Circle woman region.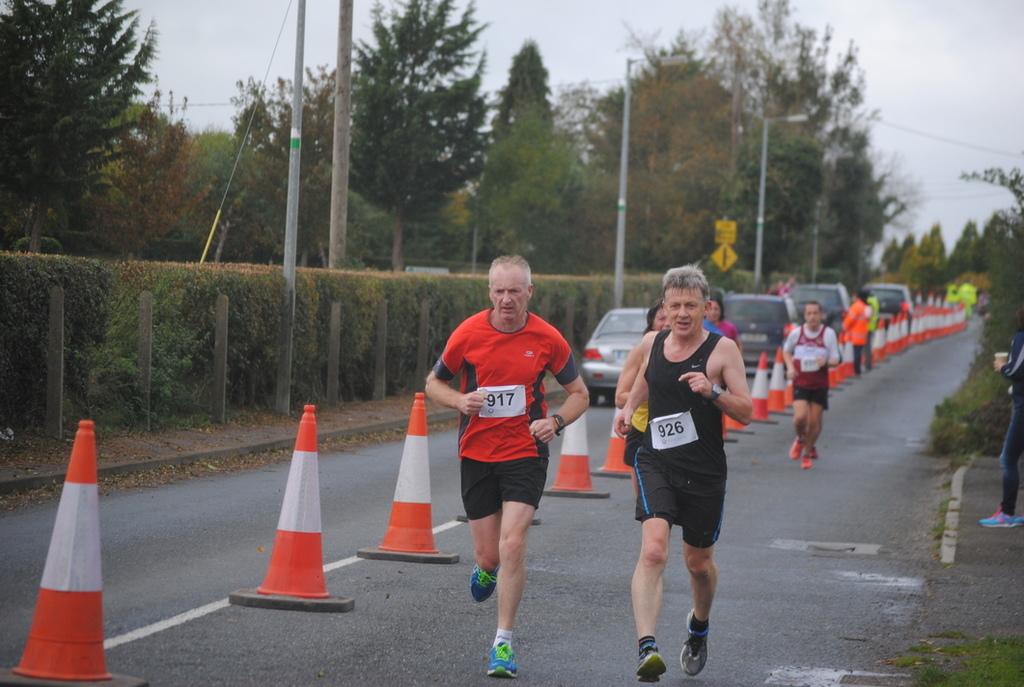
Region: detection(644, 304, 673, 334).
